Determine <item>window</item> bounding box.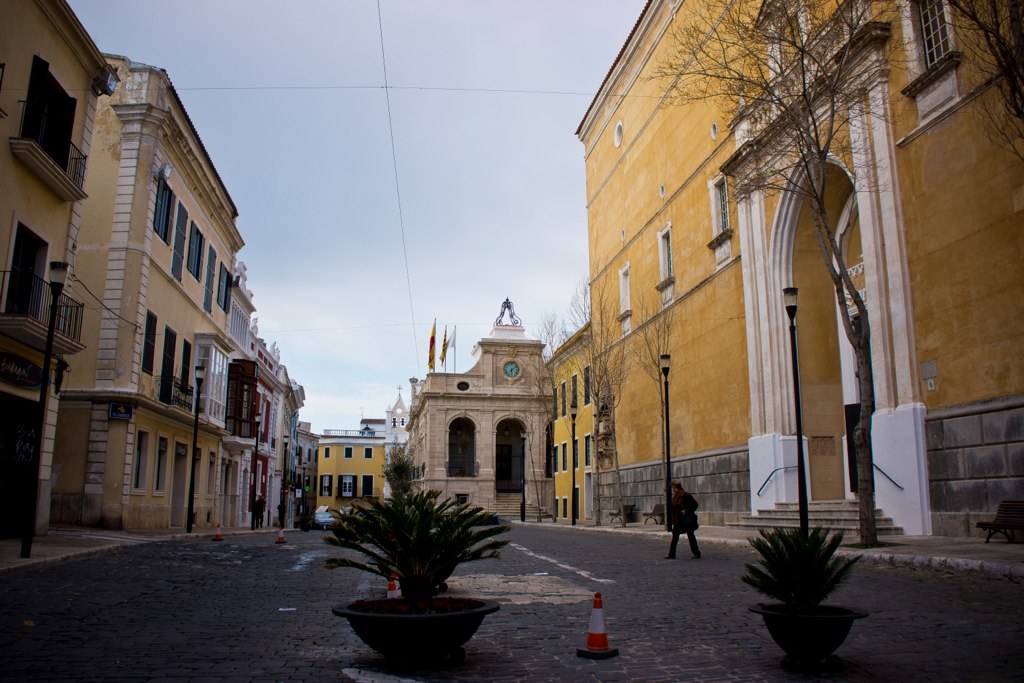
Determined: (706, 169, 734, 249).
